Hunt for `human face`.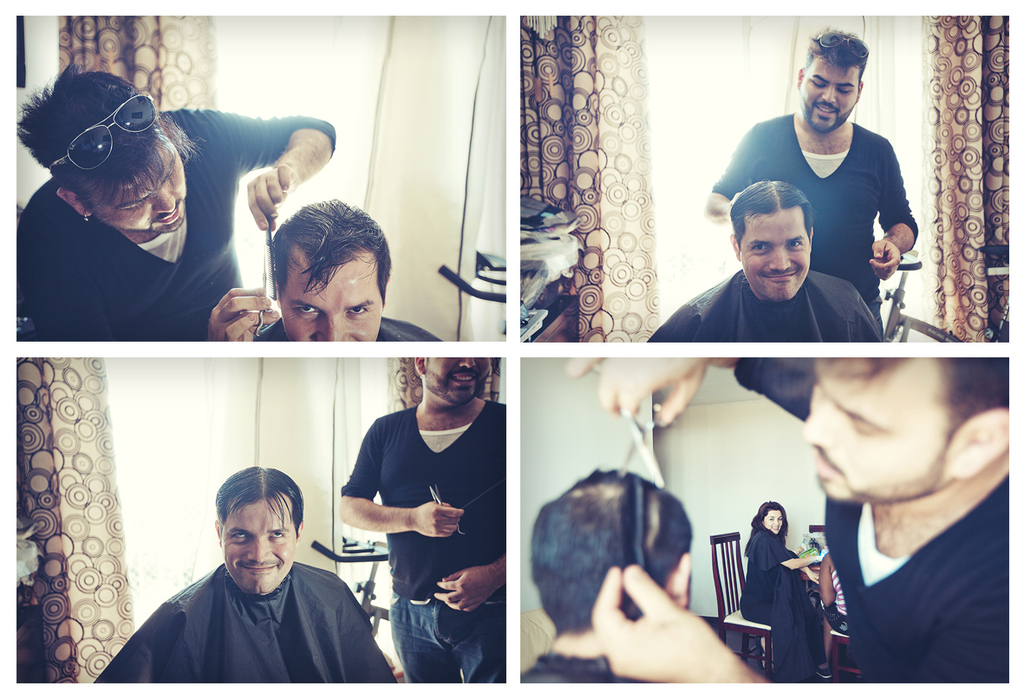
Hunted down at 216, 495, 290, 597.
